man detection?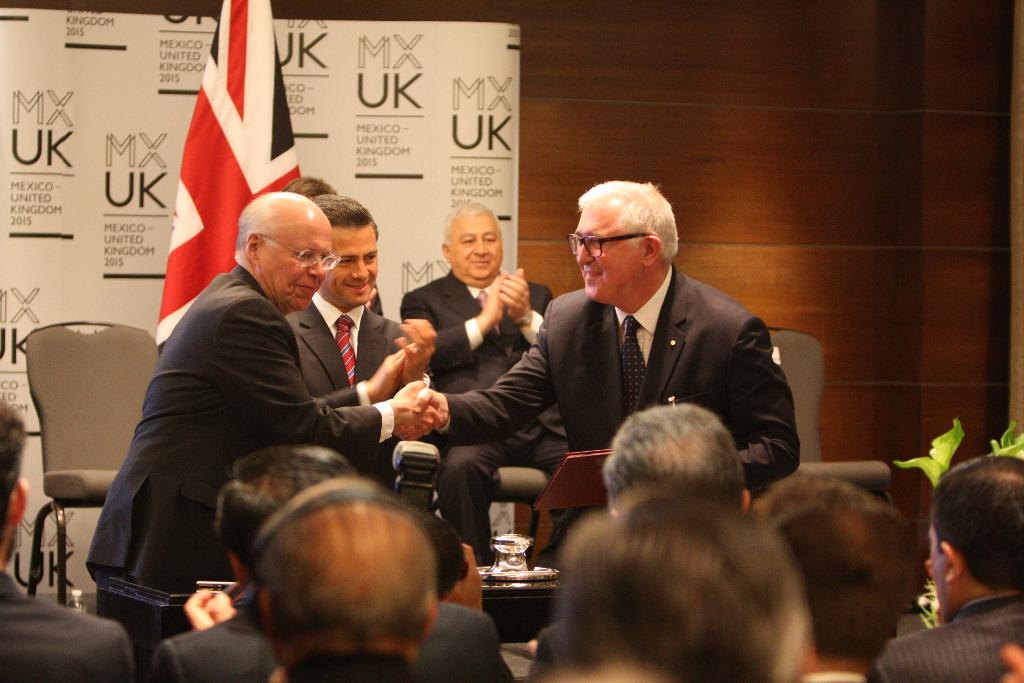
bbox=(599, 400, 751, 518)
